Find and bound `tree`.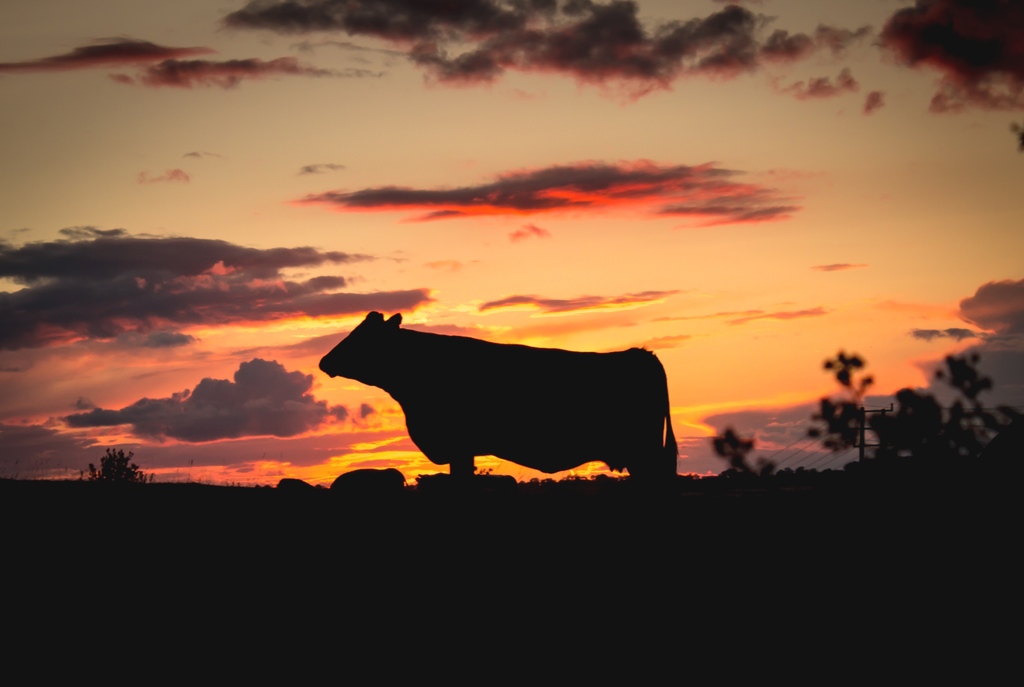
Bound: [x1=74, y1=425, x2=136, y2=490].
